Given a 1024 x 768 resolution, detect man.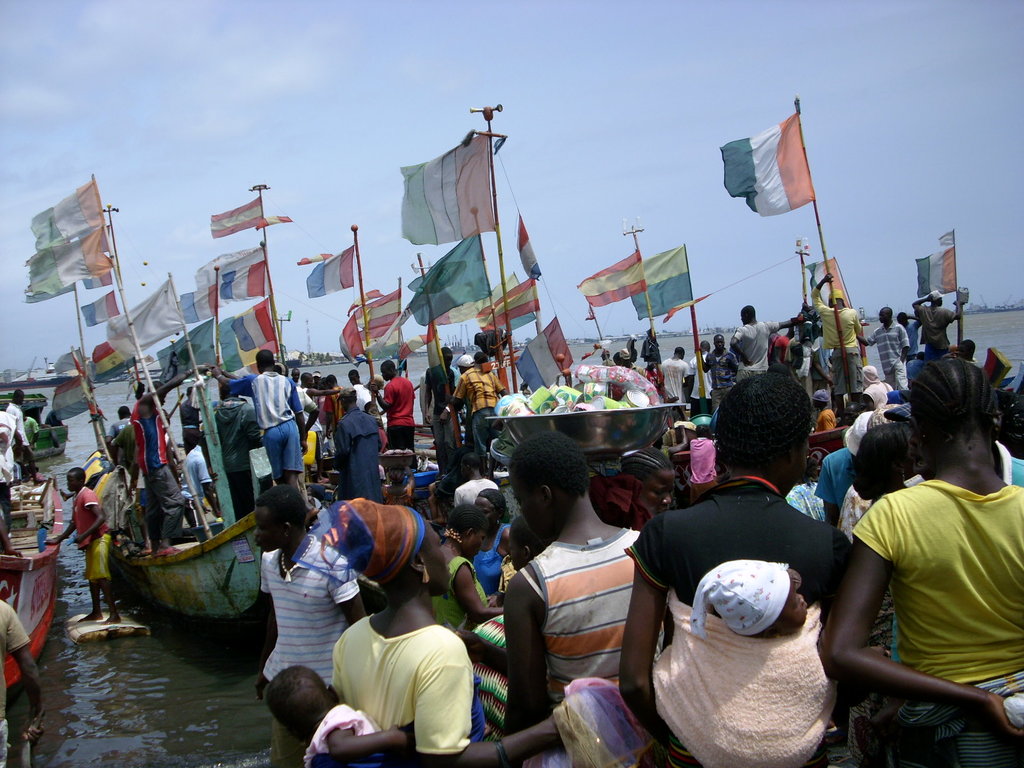
696 331 738 392.
